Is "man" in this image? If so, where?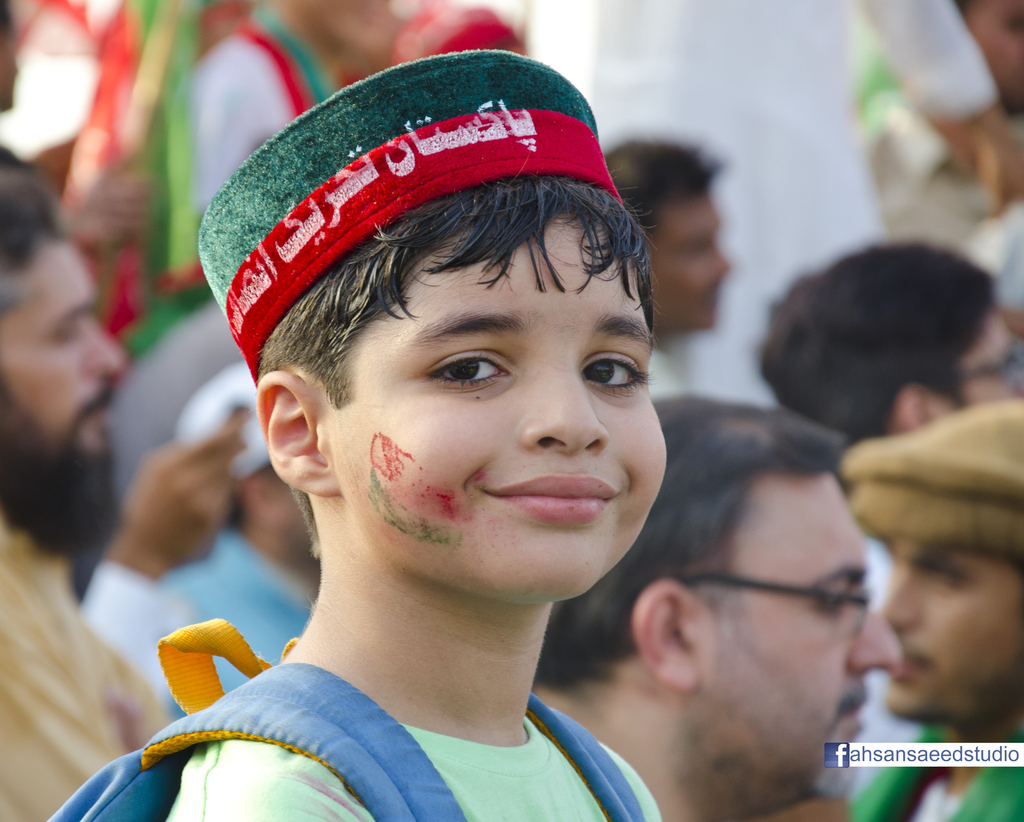
Yes, at 608, 137, 733, 414.
